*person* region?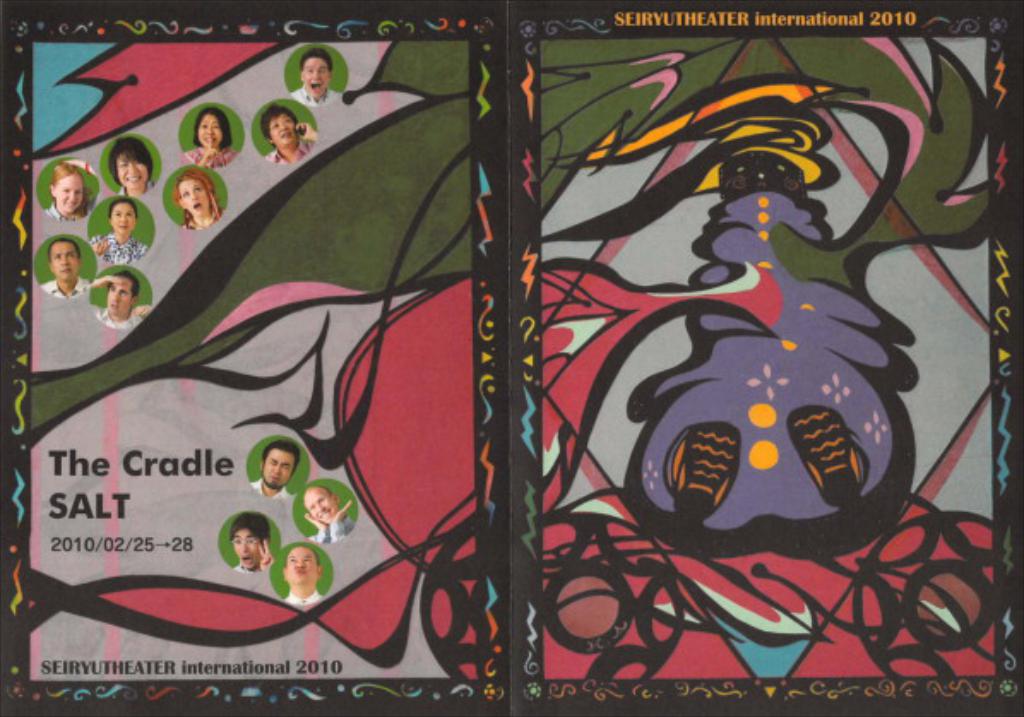
(left=180, top=106, right=238, bottom=169)
